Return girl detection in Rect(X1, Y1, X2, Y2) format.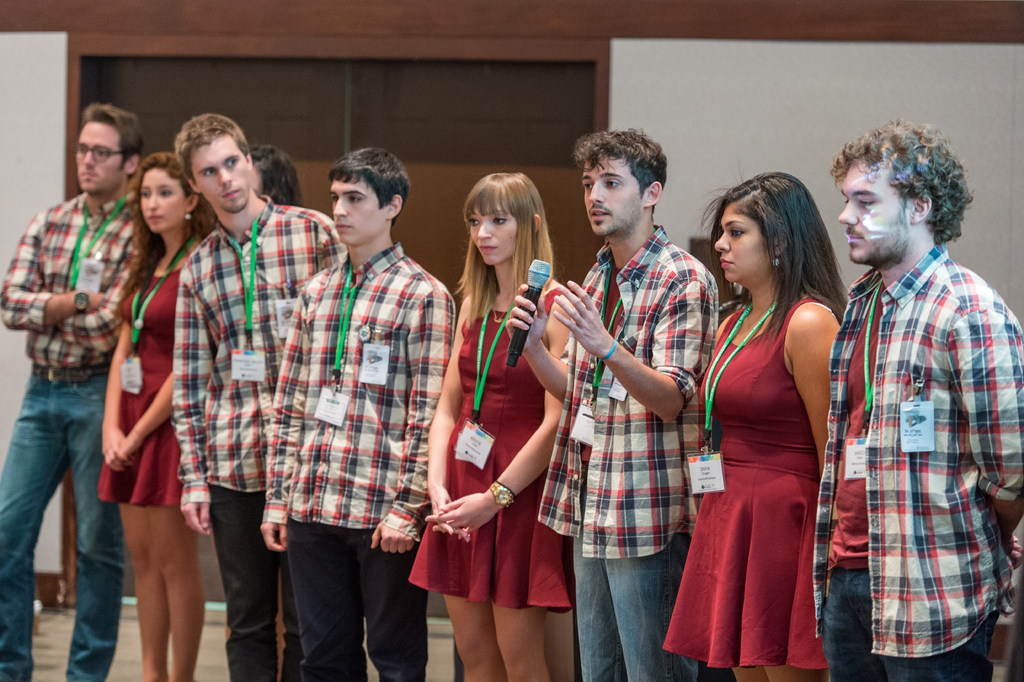
Rect(404, 167, 572, 681).
